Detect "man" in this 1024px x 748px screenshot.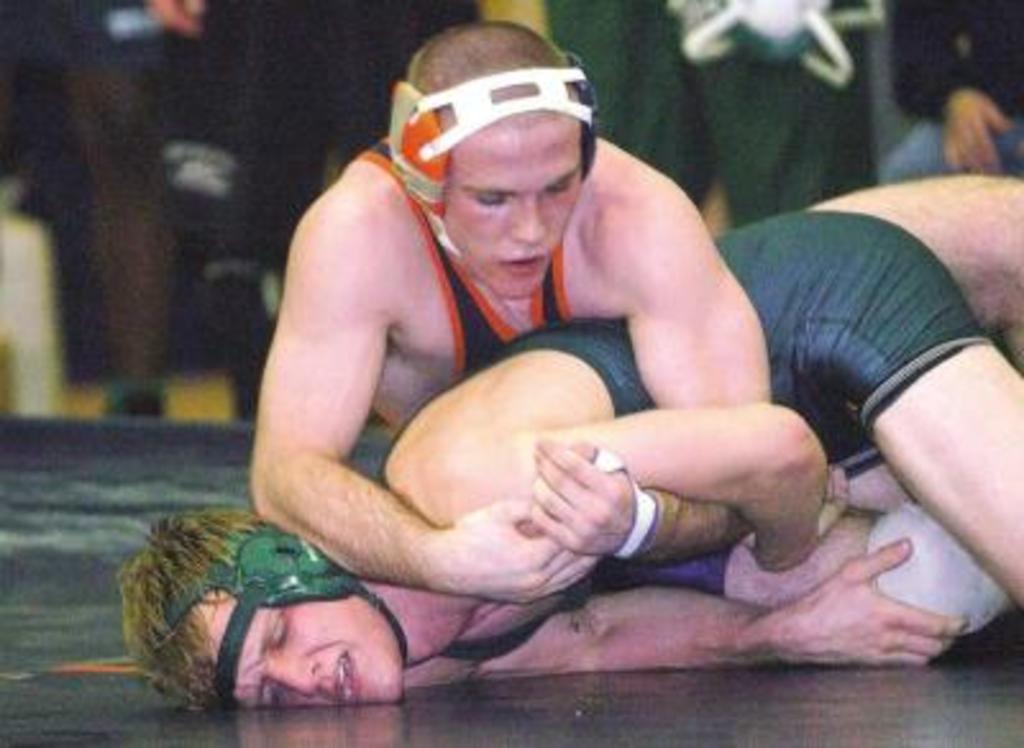
Detection: {"left": 236, "top": 10, "right": 1021, "bottom": 602}.
